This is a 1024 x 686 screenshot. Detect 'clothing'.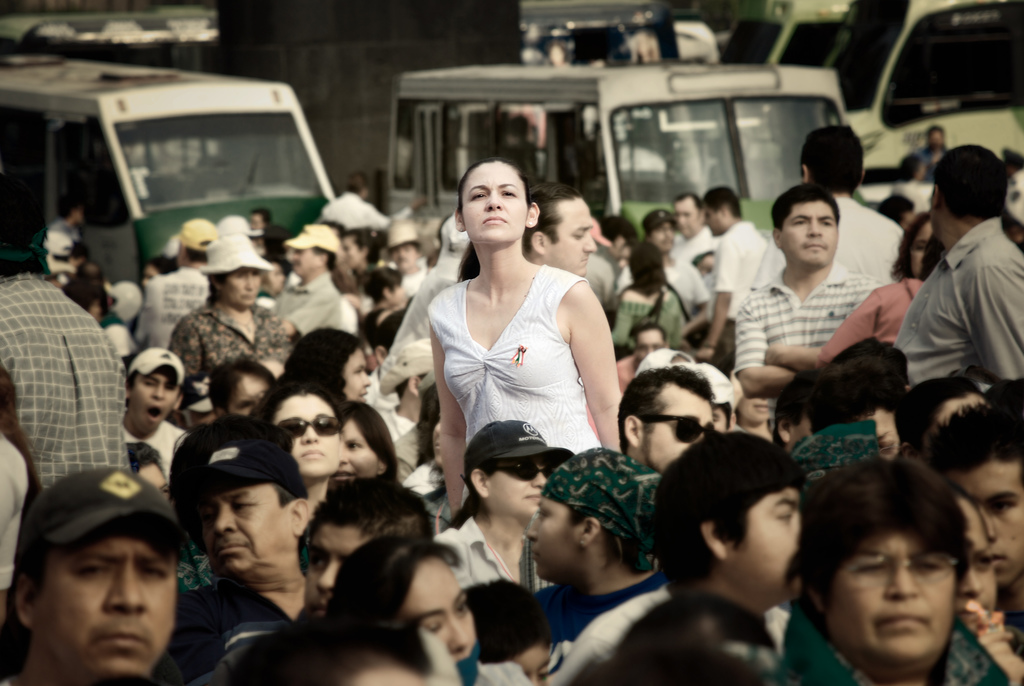
[x1=706, y1=215, x2=764, y2=335].
